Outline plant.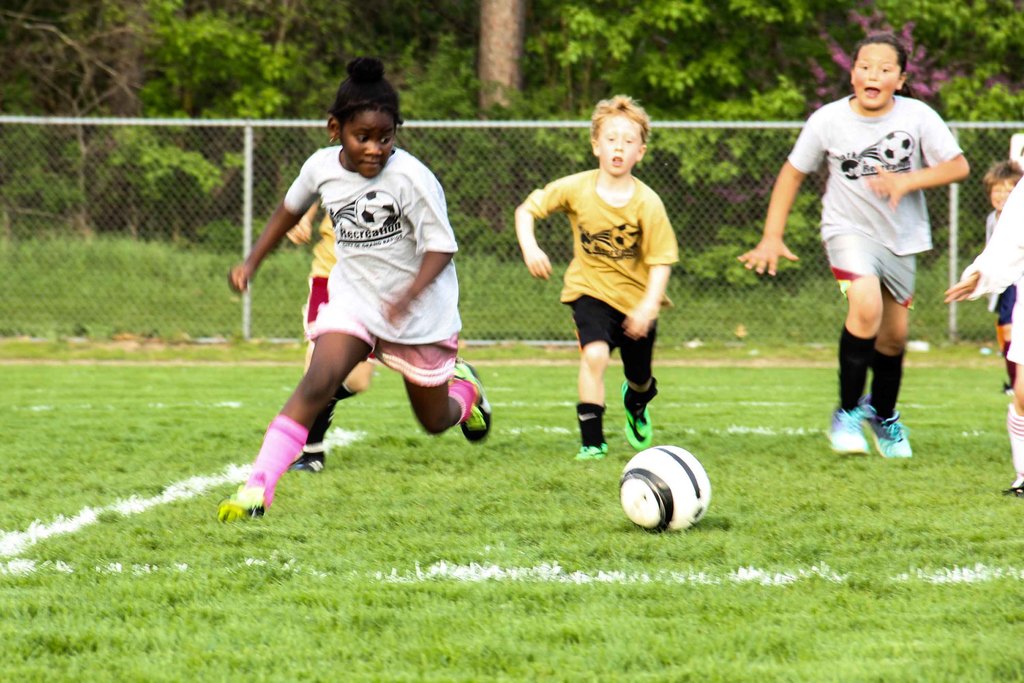
Outline: (103,127,222,195).
